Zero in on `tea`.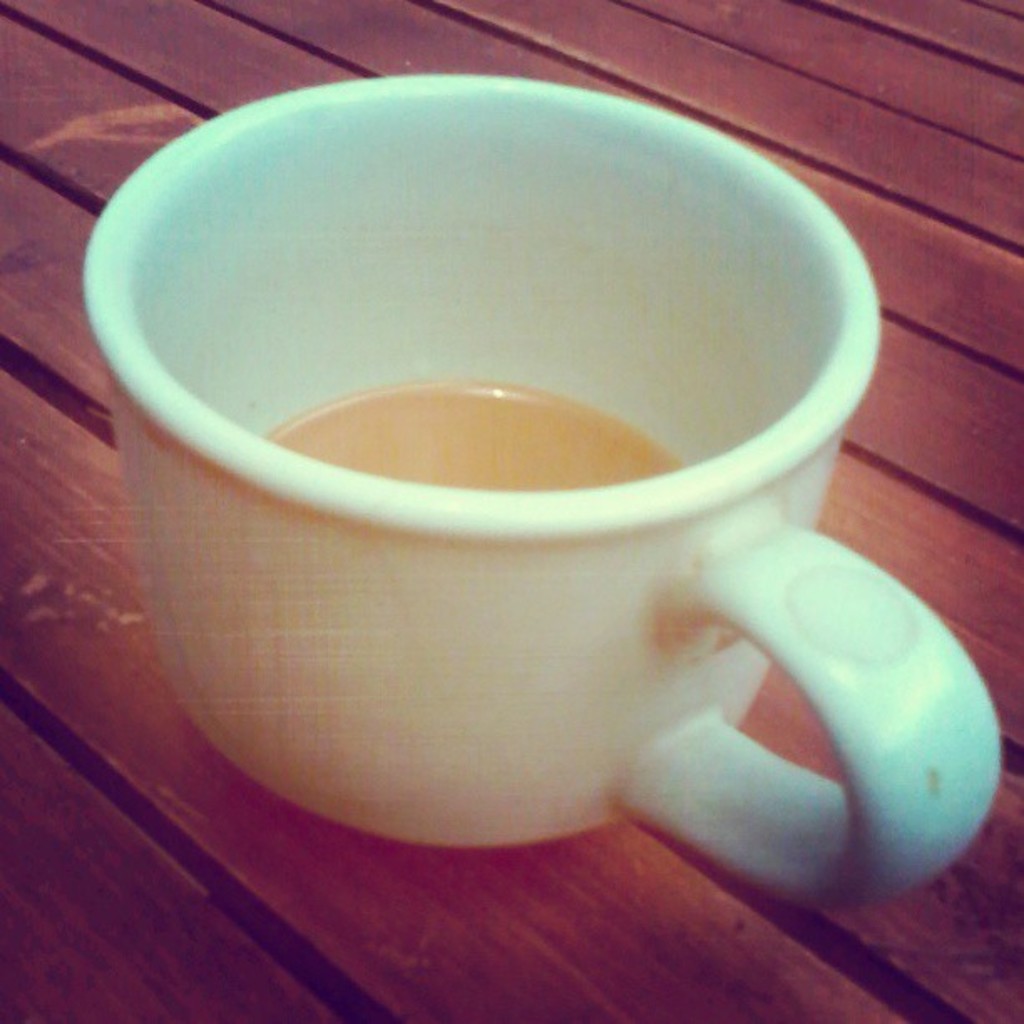
Zeroed in: {"left": 268, "top": 375, "right": 684, "bottom": 485}.
